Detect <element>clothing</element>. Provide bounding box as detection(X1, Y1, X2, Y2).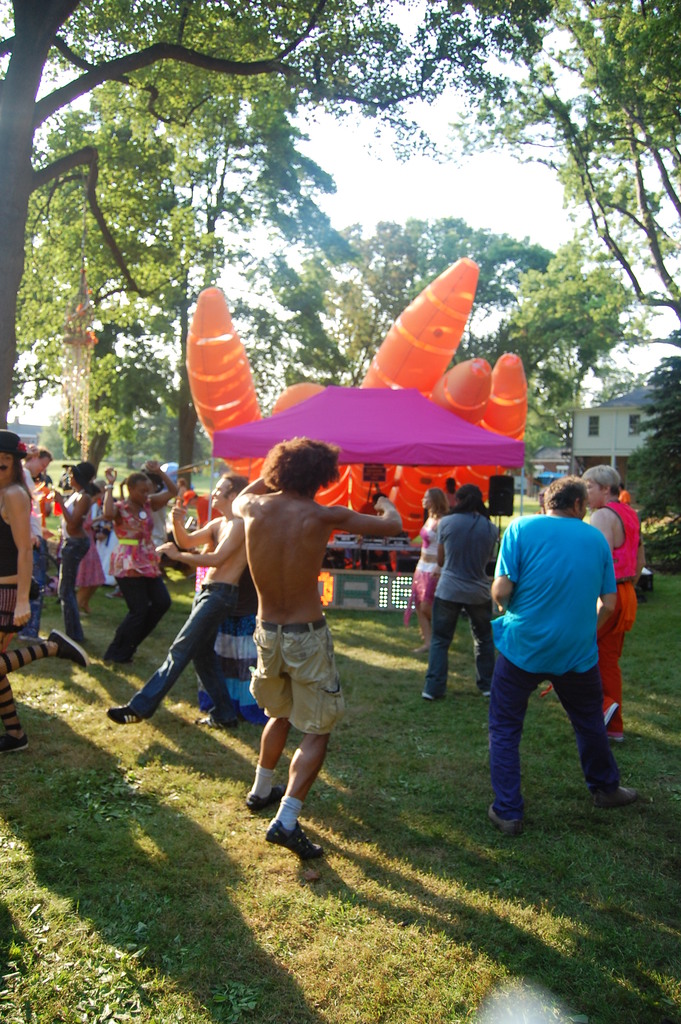
detection(496, 484, 628, 780).
